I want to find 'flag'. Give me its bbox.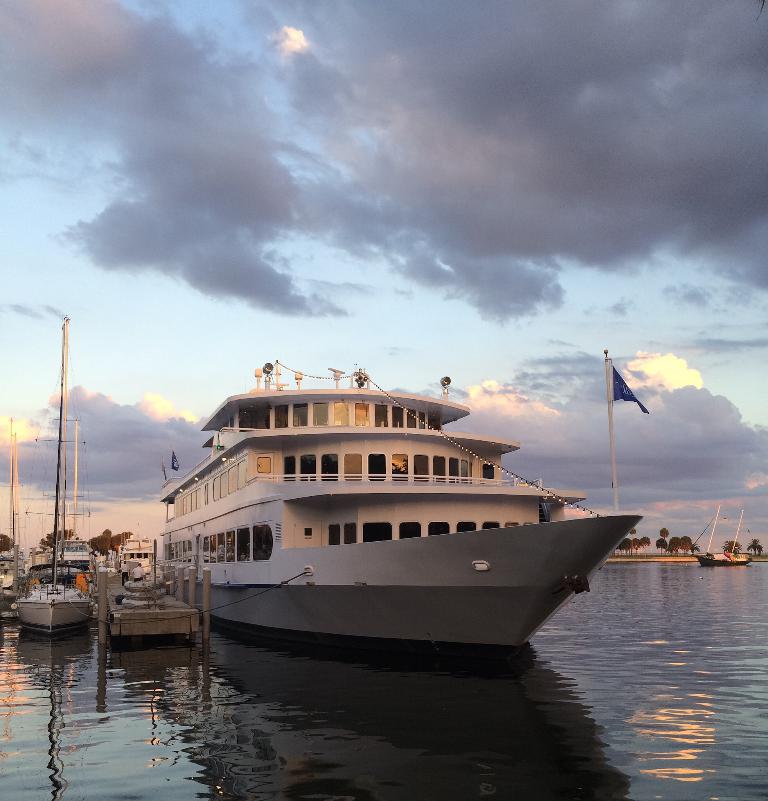
168,449,177,472.
